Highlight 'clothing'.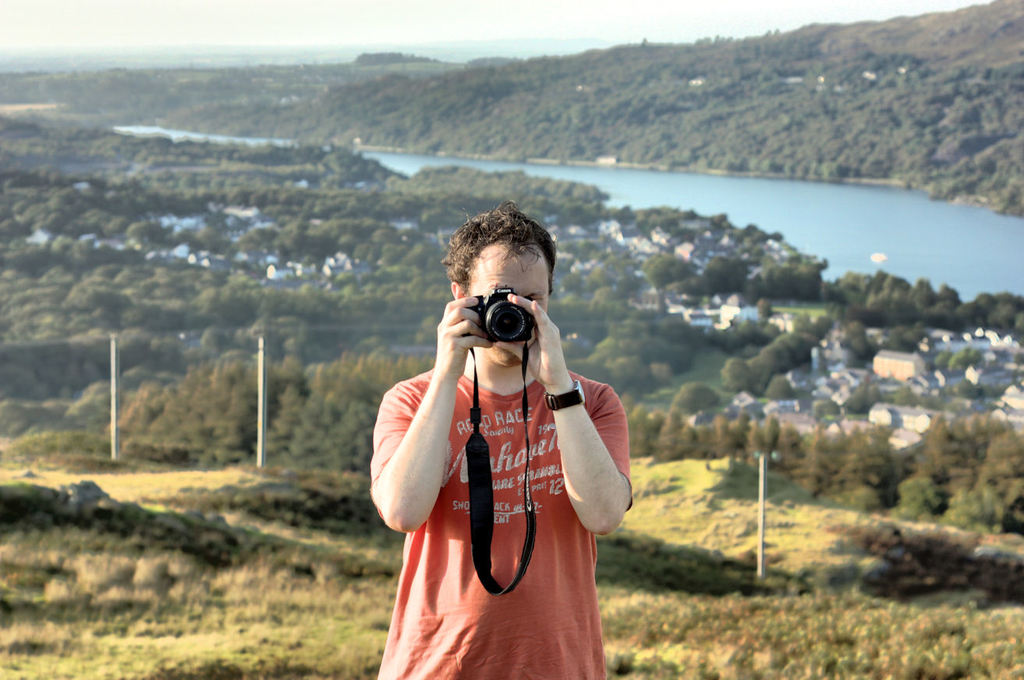
Highlighted region: box(390, 291, 623, 646).
